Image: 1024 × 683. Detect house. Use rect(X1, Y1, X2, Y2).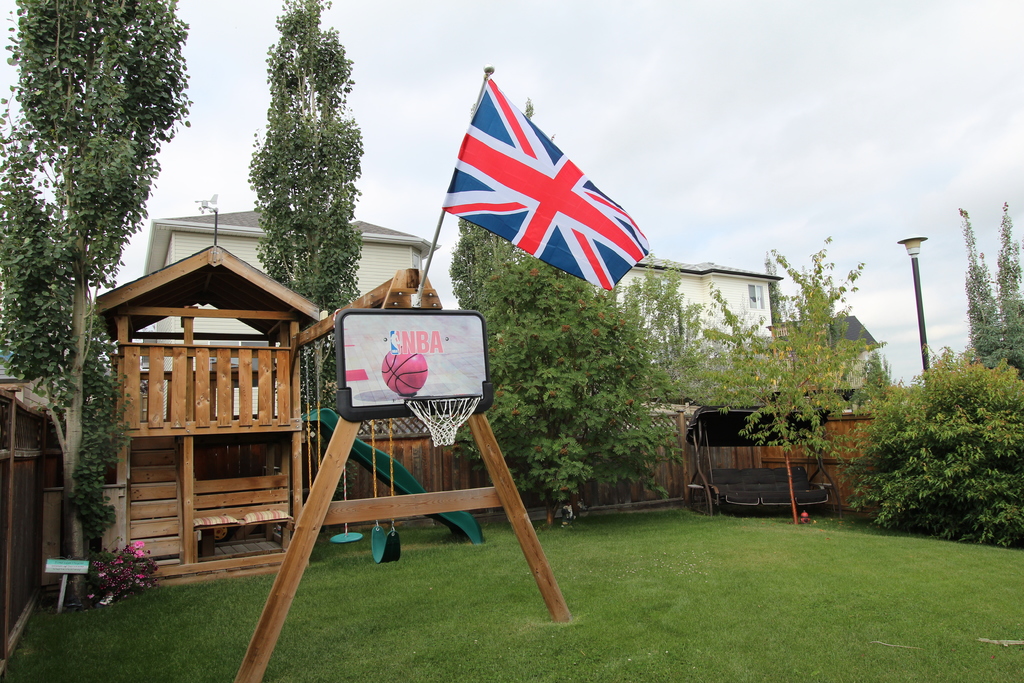
rect(140, 200, 442, 414).
